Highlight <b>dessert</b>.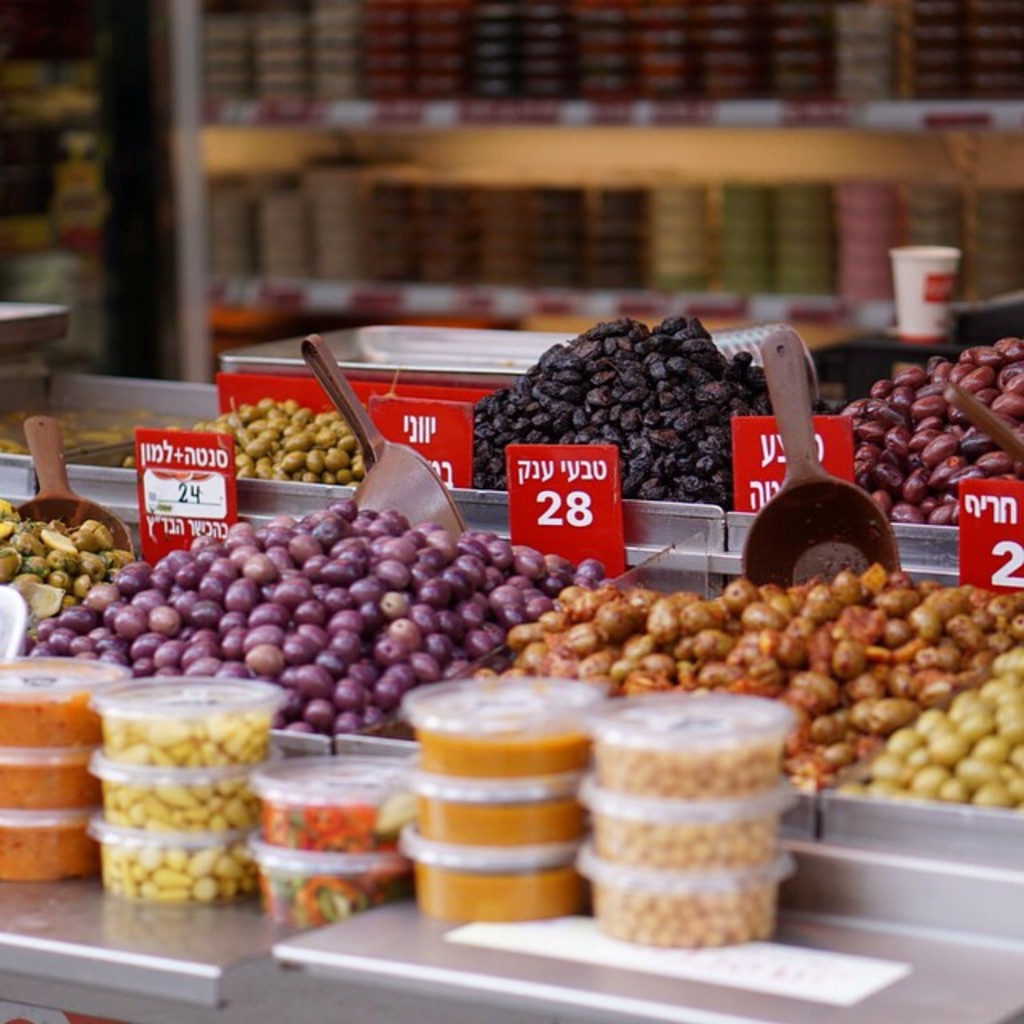
Highlighted region: l=568, t=814, r=786, b=886.
